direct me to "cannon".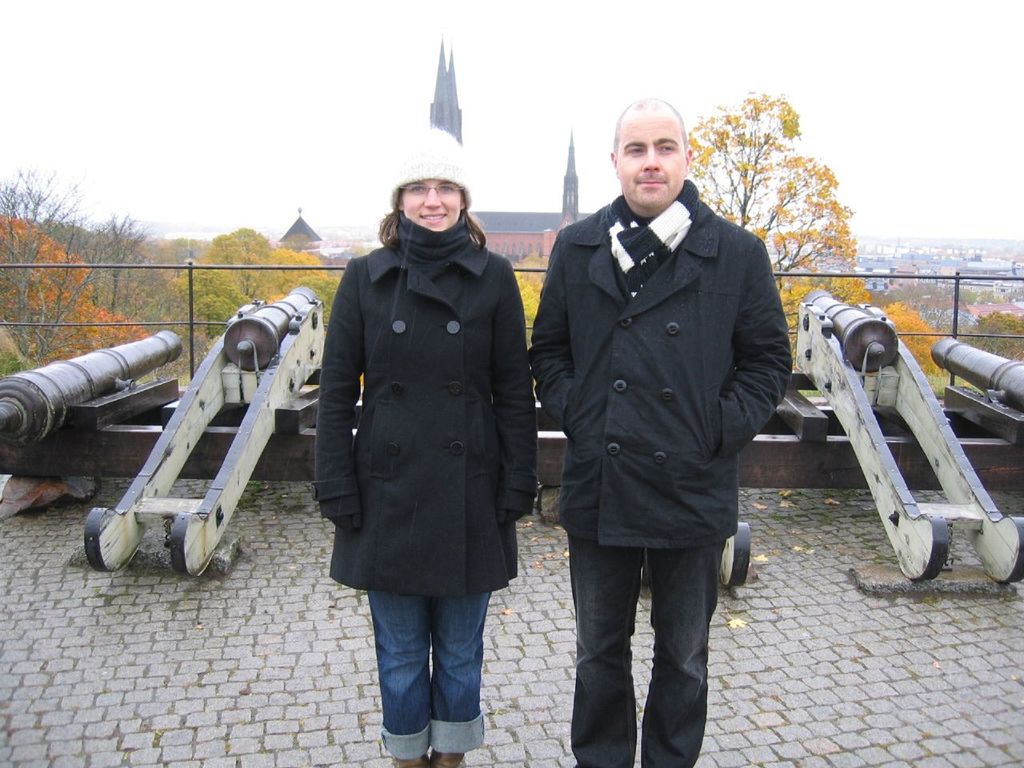
Direction: rect(0, 330, 184, 452).
